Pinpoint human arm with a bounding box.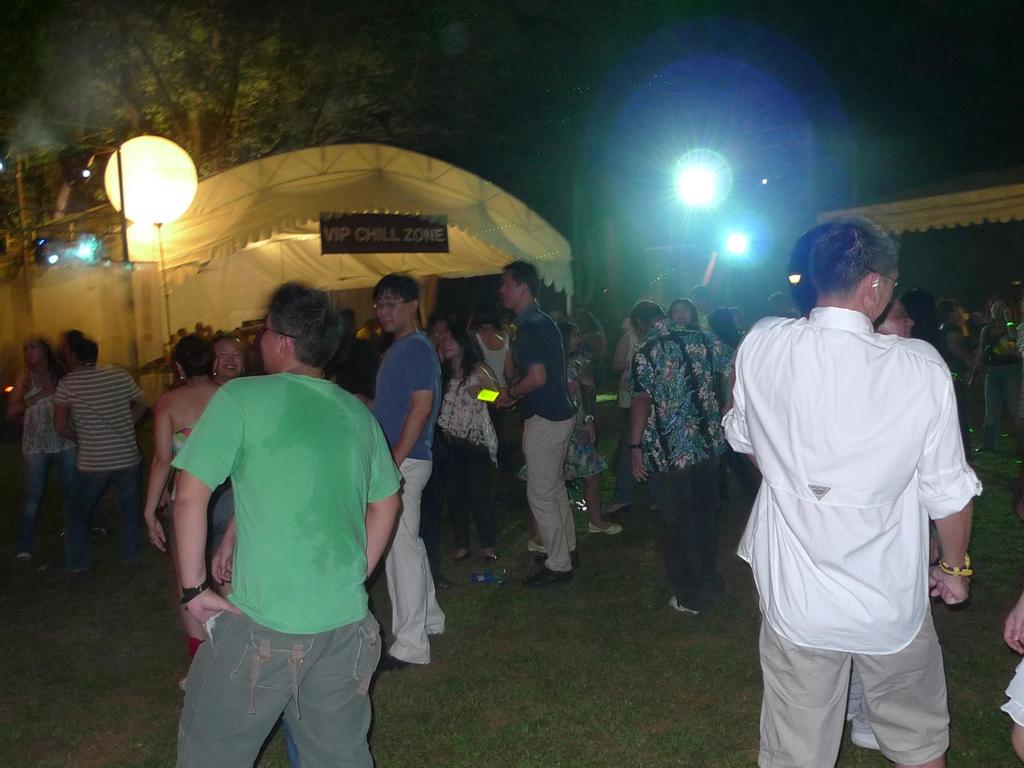
select_region(52, 376, 77, 449).
